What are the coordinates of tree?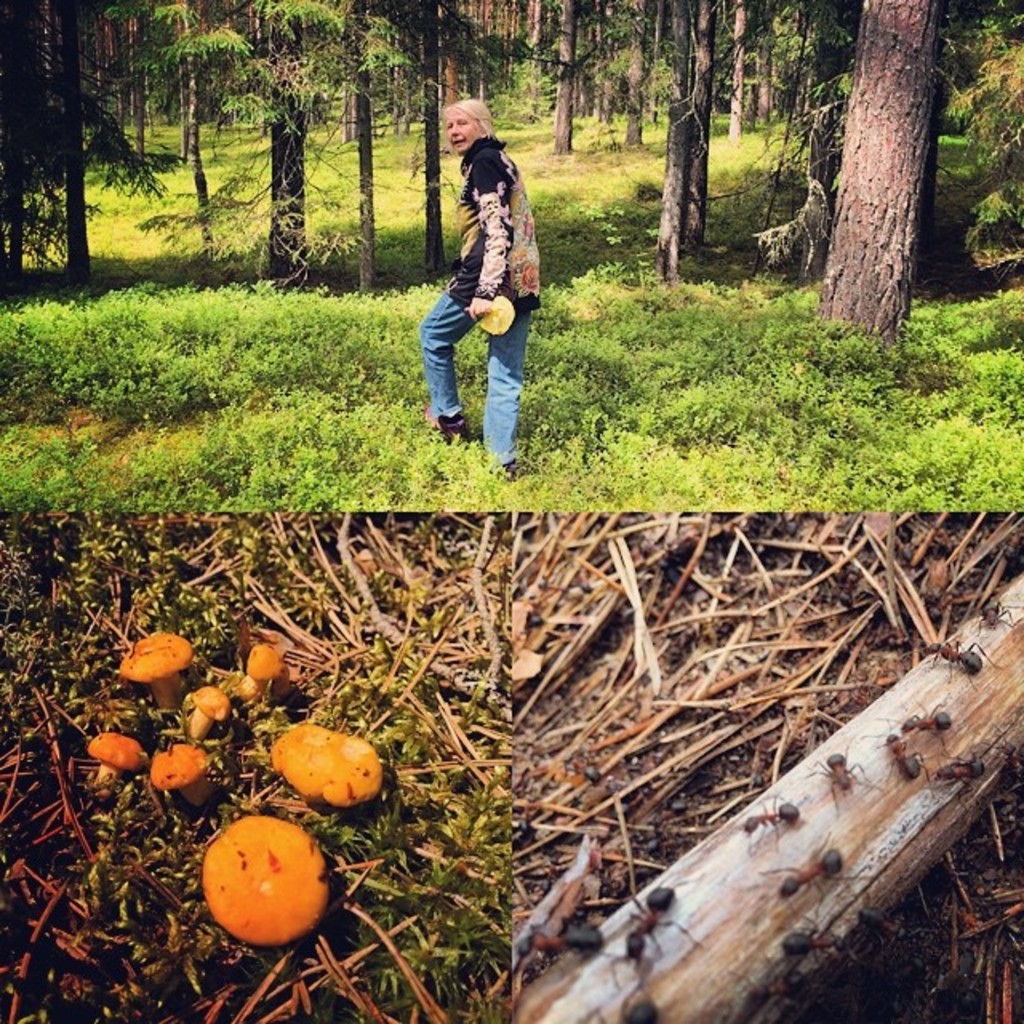
(x1=0, y1=0, x2=771, y2=310).
